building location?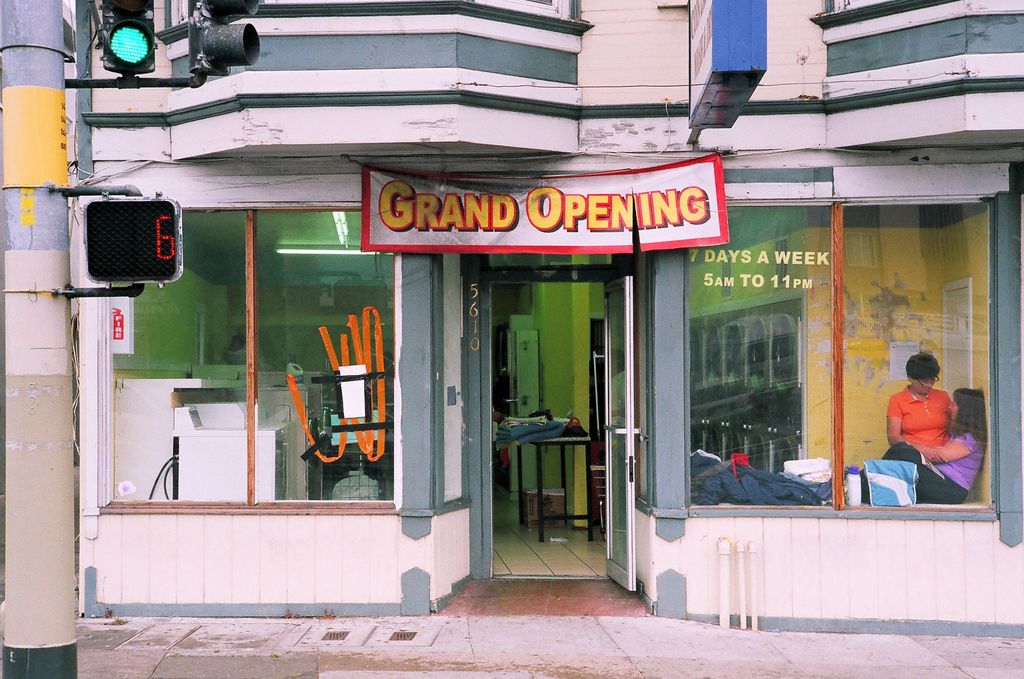
select_region(60, 0, 1023, 634)
